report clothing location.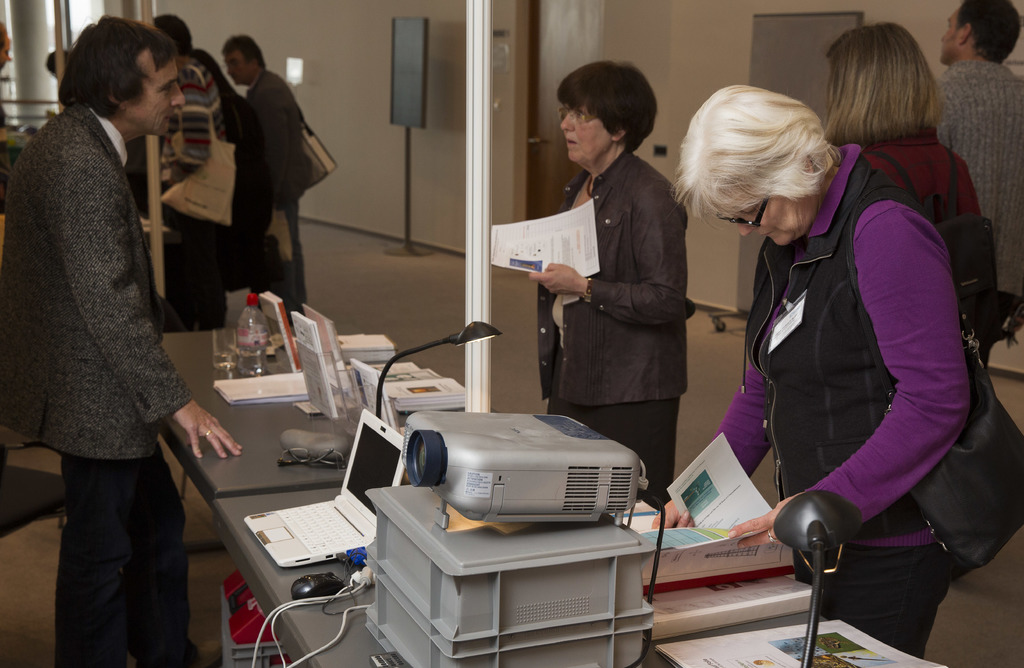
Report: <region>862, 123, 978, 227</region>.
